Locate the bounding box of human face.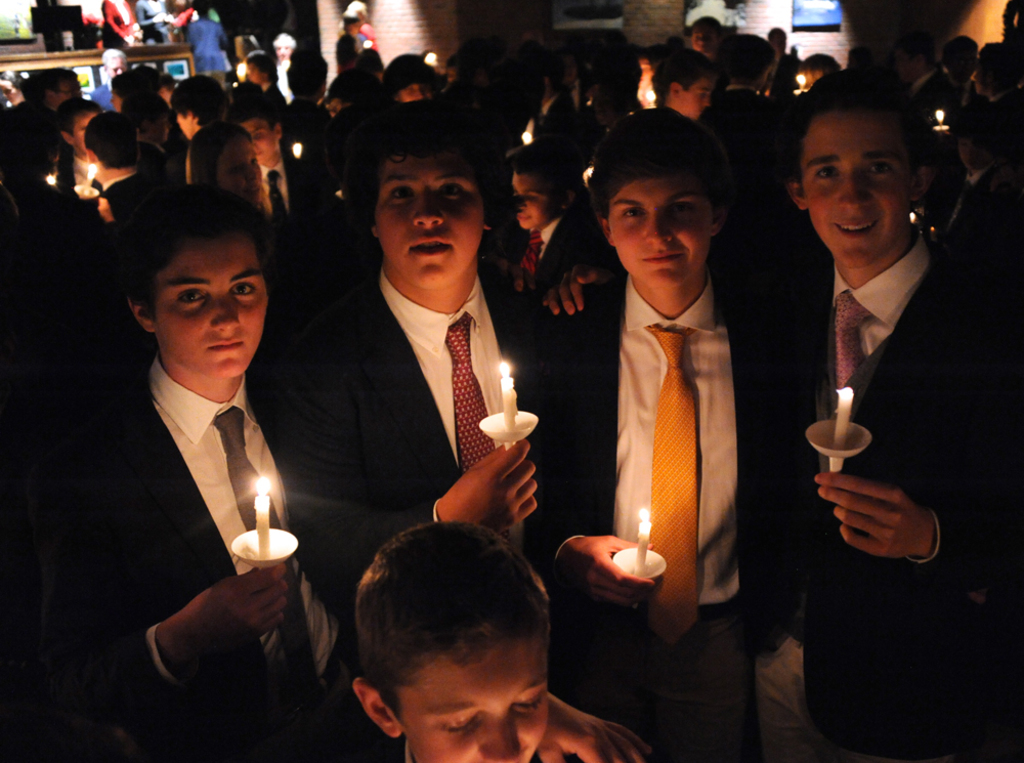
Bounding box: {"left": 240, "top": 119, "right": 274, "bottom": 159}.
